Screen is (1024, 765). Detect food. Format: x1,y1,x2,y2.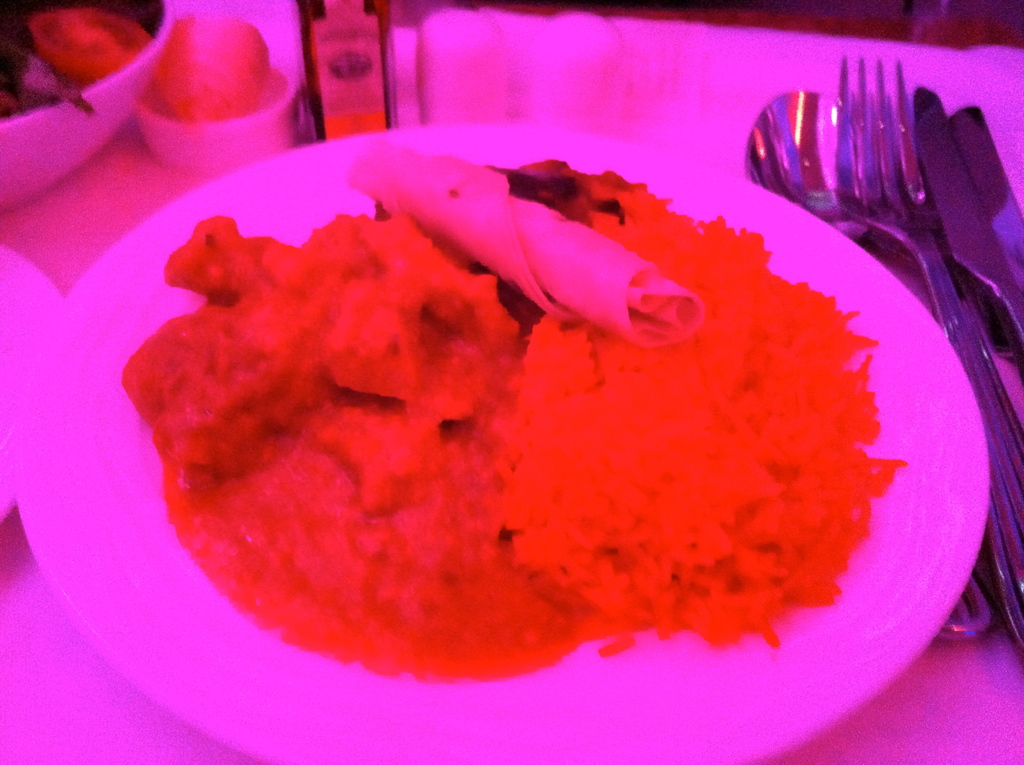
137,165,819,653.
